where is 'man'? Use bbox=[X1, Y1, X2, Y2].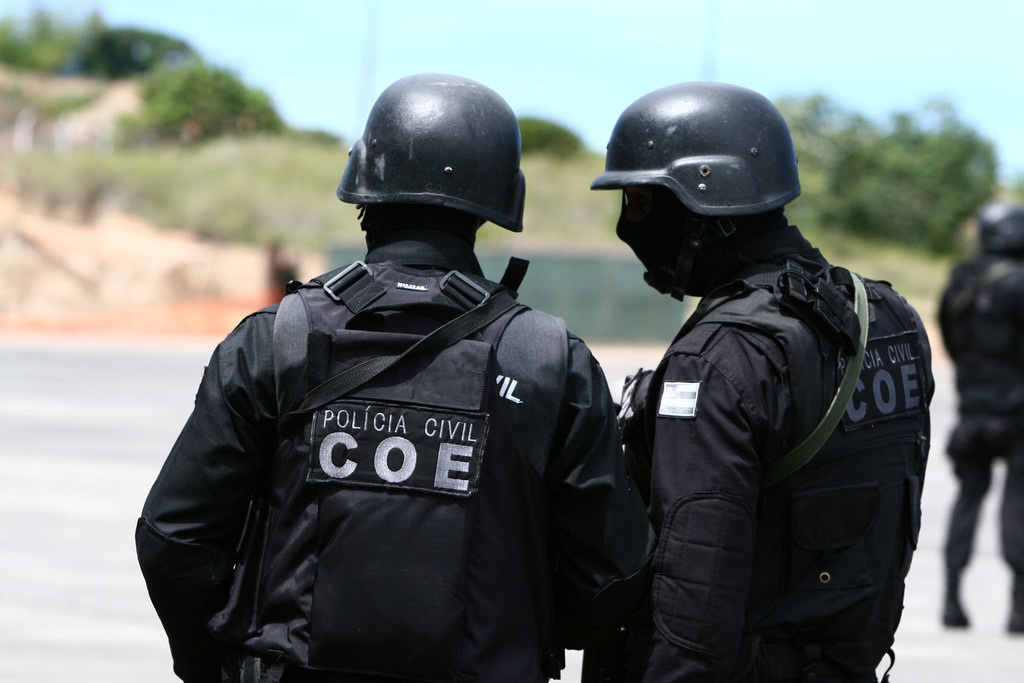
bbox=[915, 179, 1023, 627].
